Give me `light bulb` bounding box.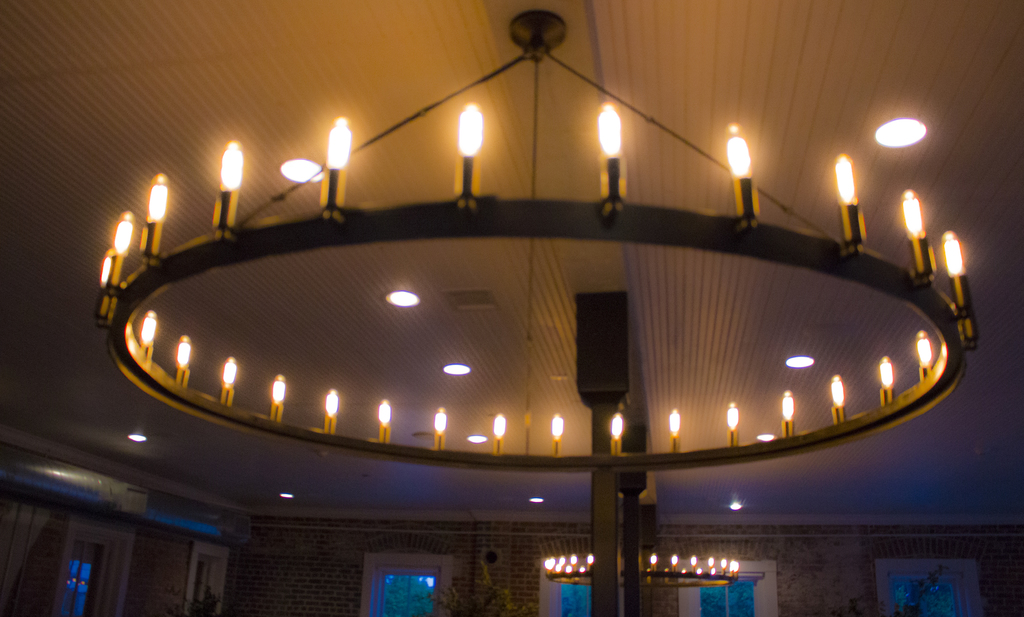
690 556 696 565.
